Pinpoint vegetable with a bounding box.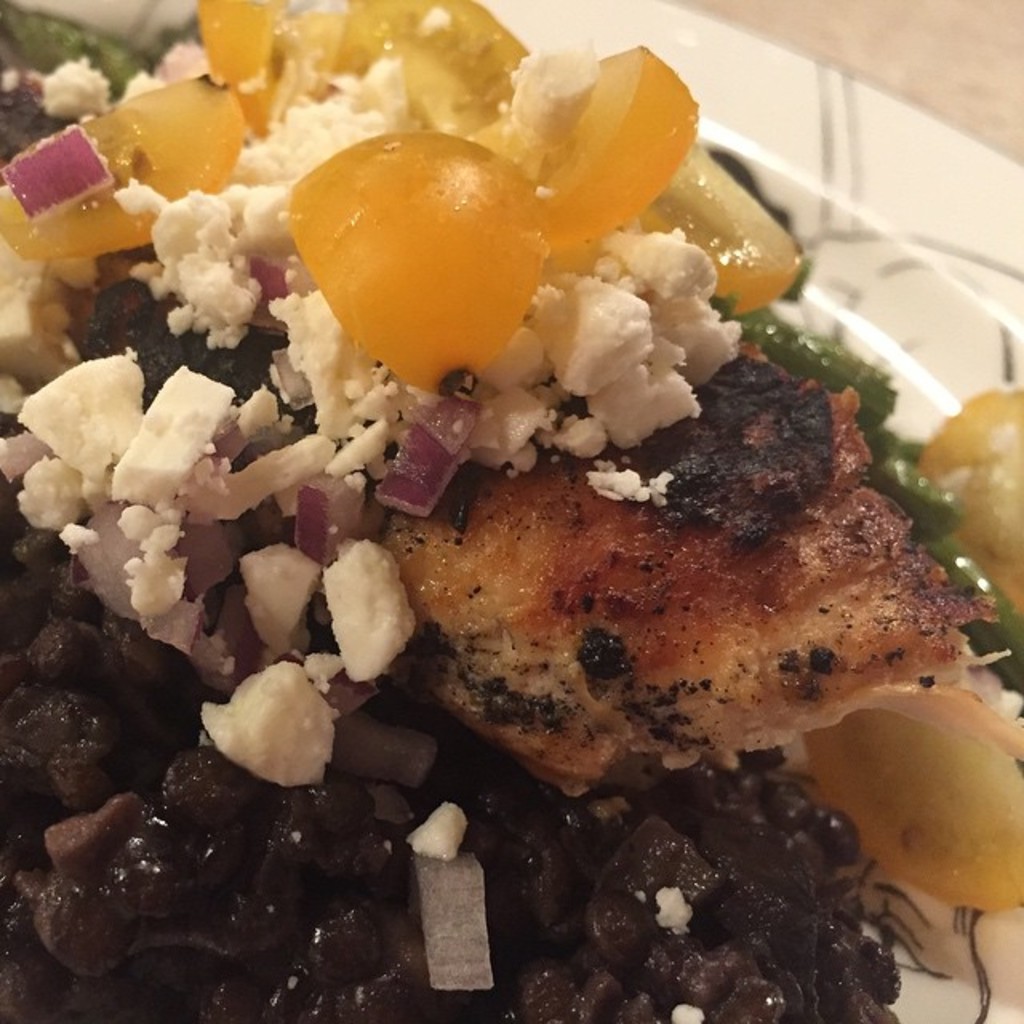
(0,64,251,259).
